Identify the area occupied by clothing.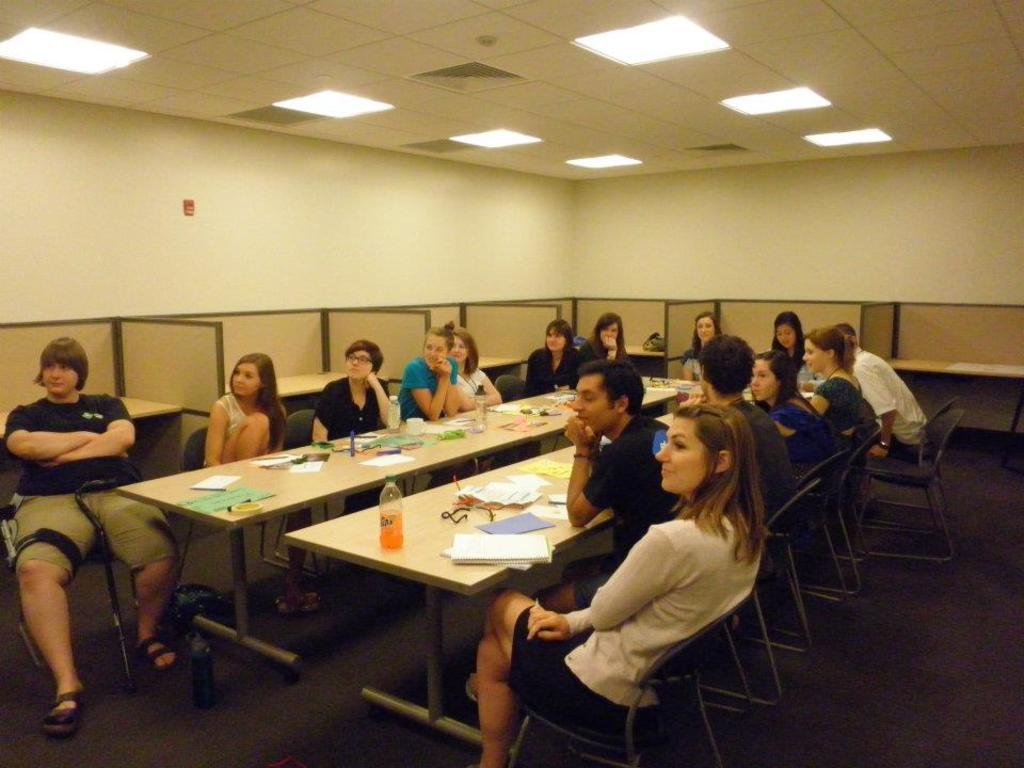
Area: [x1=576, y1=336, x2=625, y2=367].
